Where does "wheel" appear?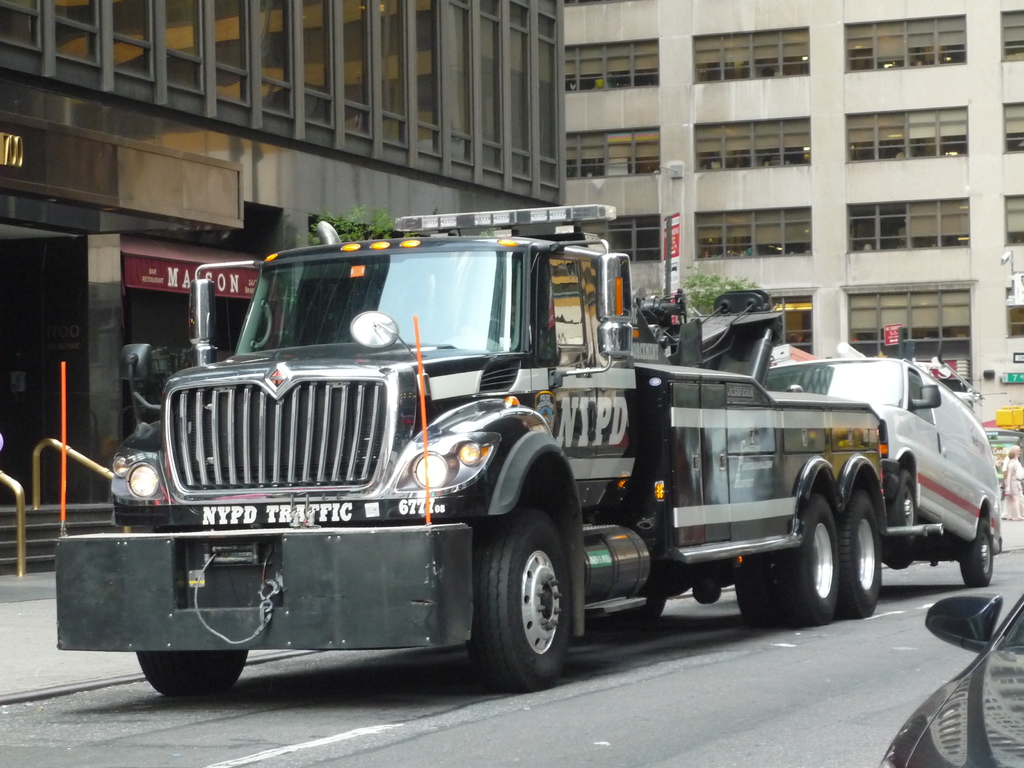
Appears at x1=495, y1=541, x2=574, y2=678.
